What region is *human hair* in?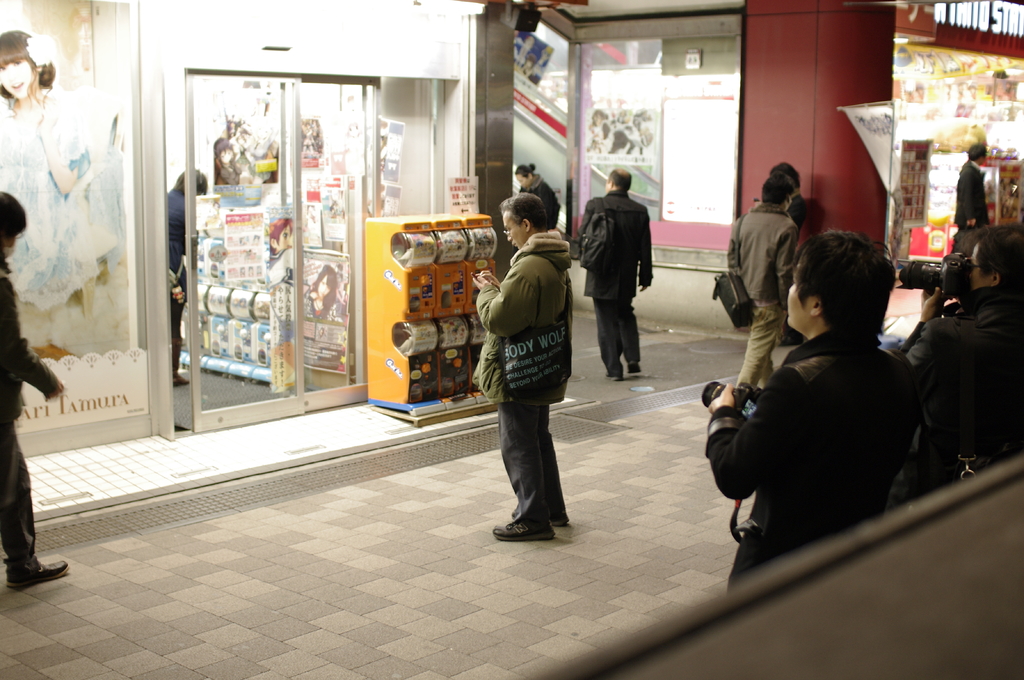
[x1=761, y1=169, x2=796, y2=205].
